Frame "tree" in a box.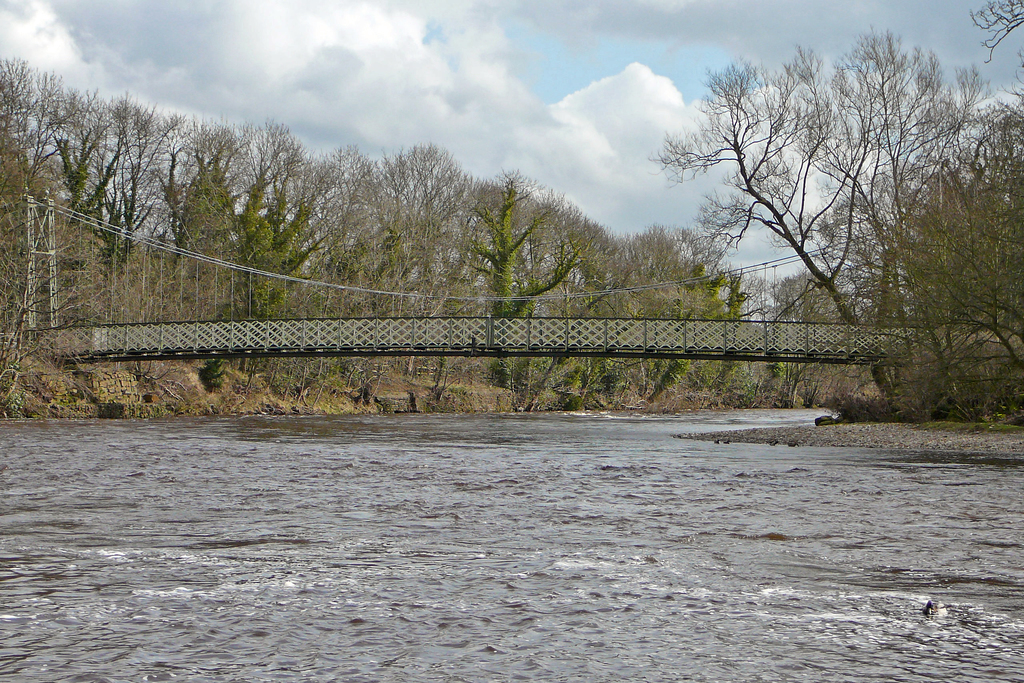
563:227:611:306.
